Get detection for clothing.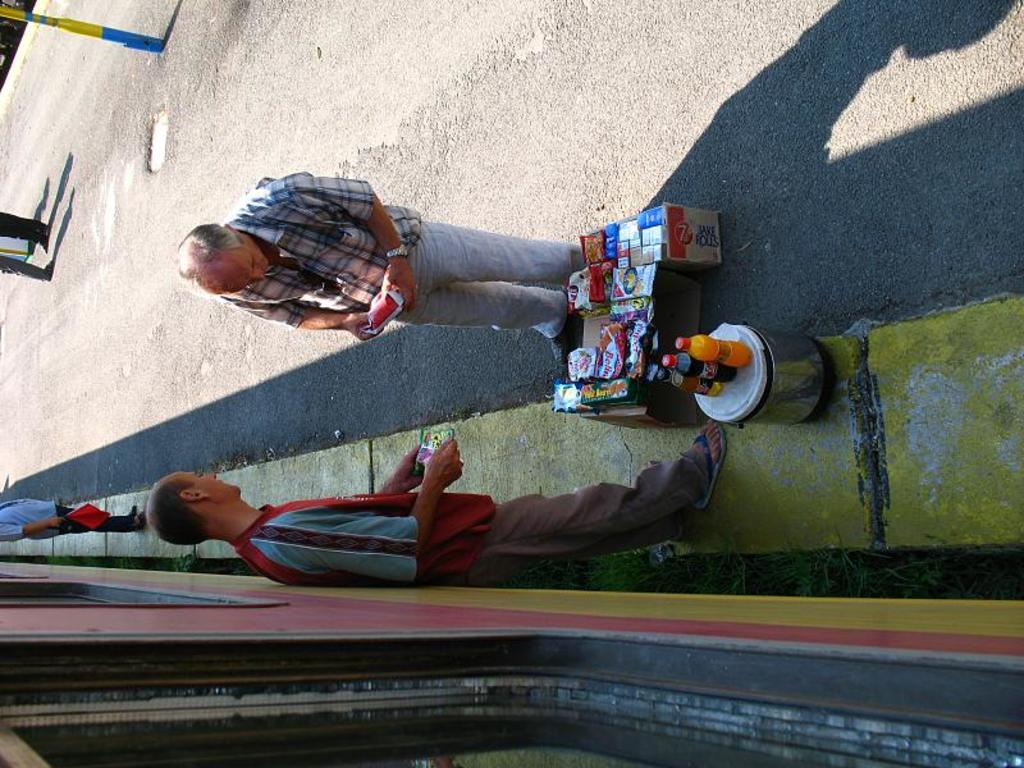
Detection: 218 170 580 358.
